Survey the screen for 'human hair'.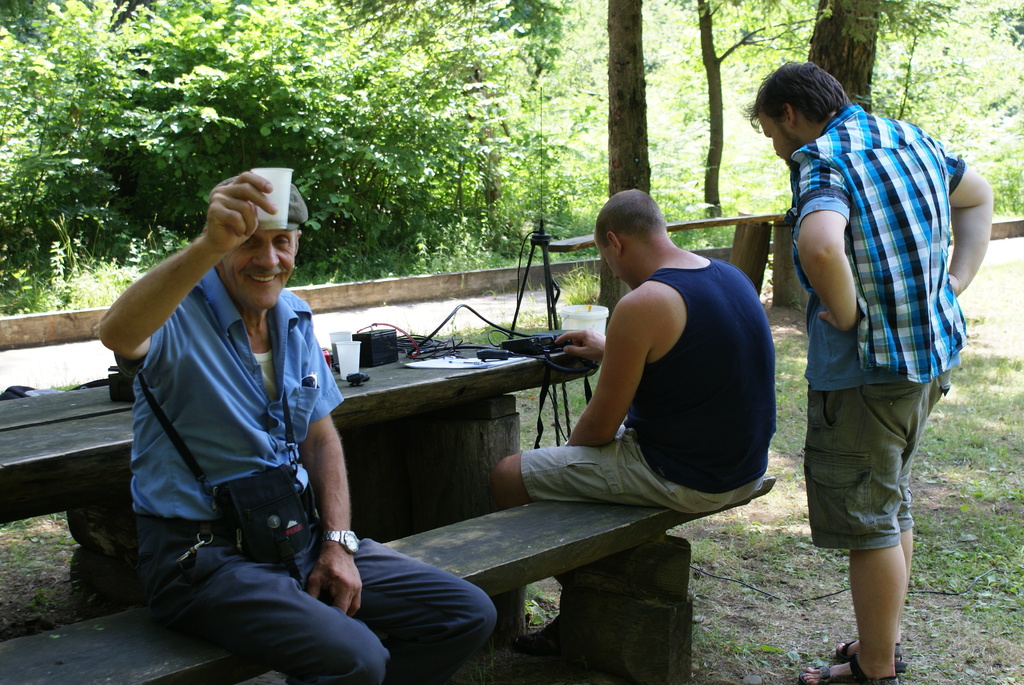
Survey found: bbox(591, 187, 668, 247).
